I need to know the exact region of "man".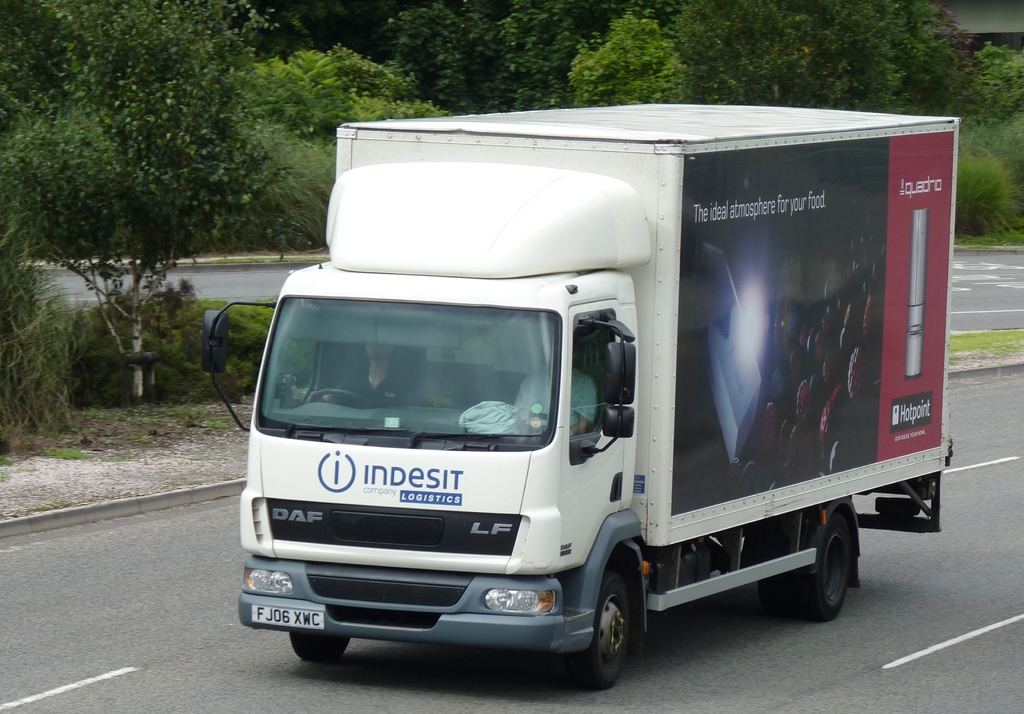
Region: bbox(322, 344, 399, 411).
